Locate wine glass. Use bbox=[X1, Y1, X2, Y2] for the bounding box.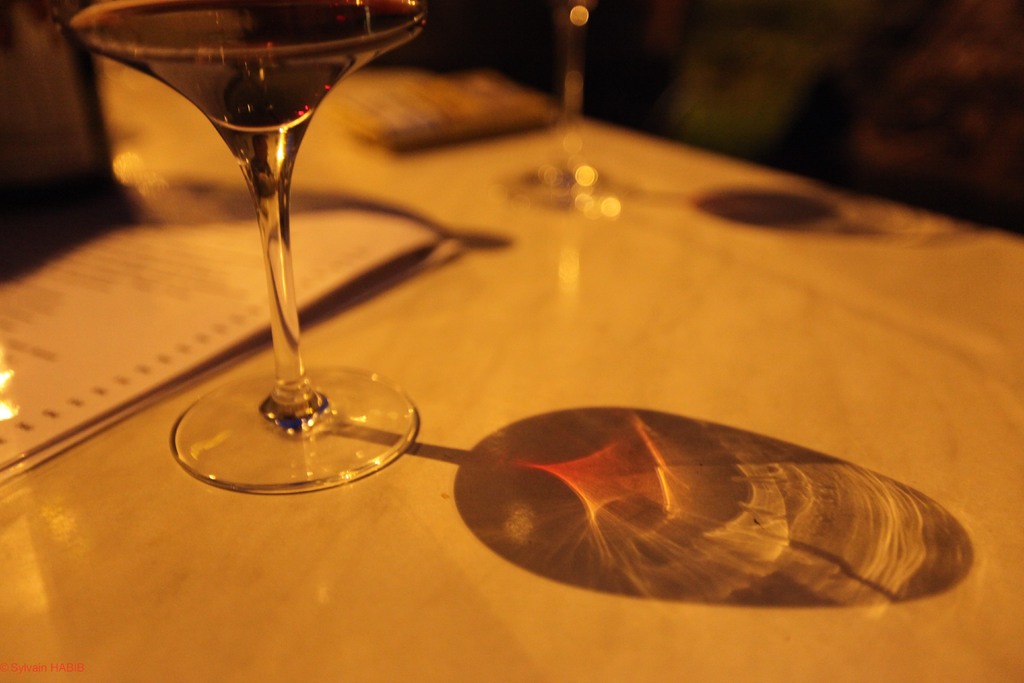
bbox=[61, 0, 422, 494].
